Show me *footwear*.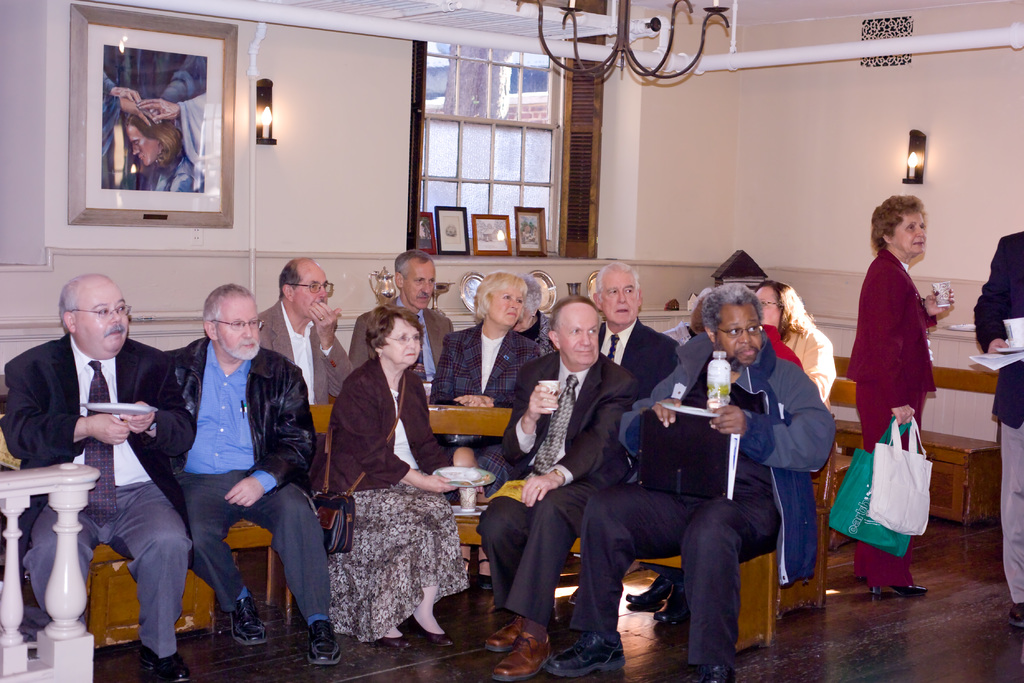
*footwear* is here: BBox(230, 594, 273, 642).
